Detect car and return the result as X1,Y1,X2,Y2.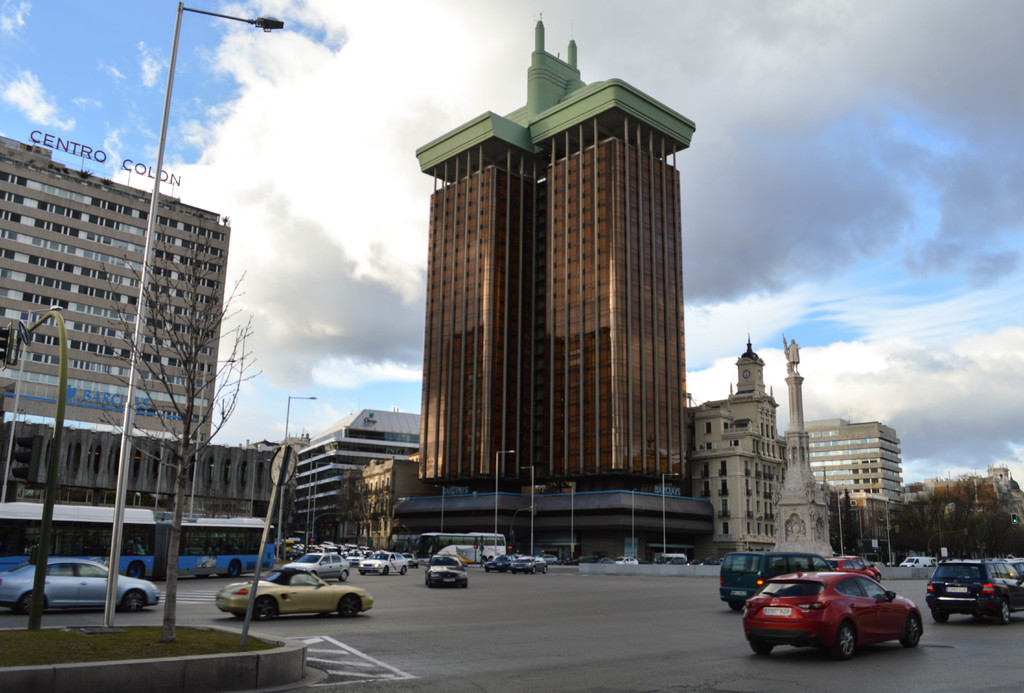
1,554,154,613.
